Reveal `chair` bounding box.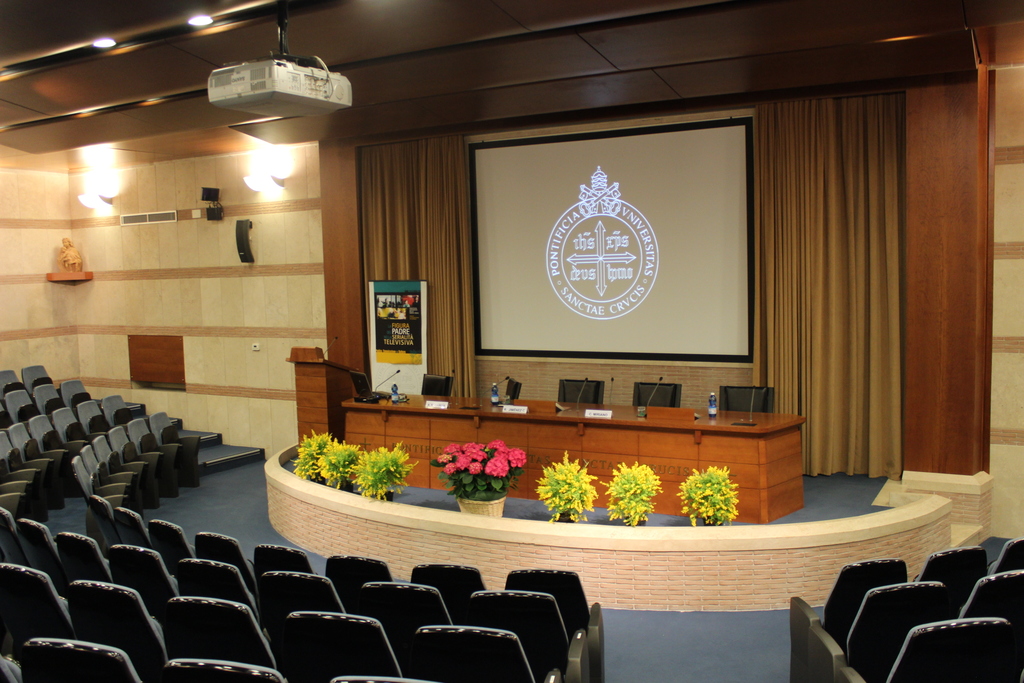
Revealed: bbox=[556, 377, 609, 407].
